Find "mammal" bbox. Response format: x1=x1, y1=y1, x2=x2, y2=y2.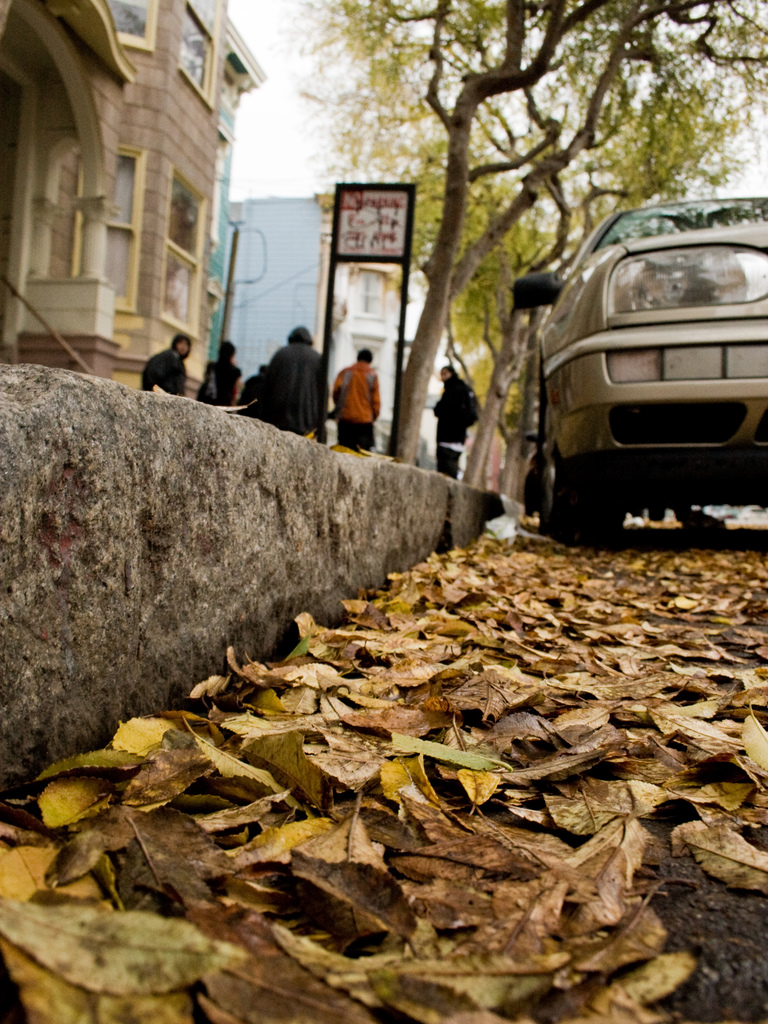
x1=247, y1=314, x2=314, y2=423.
